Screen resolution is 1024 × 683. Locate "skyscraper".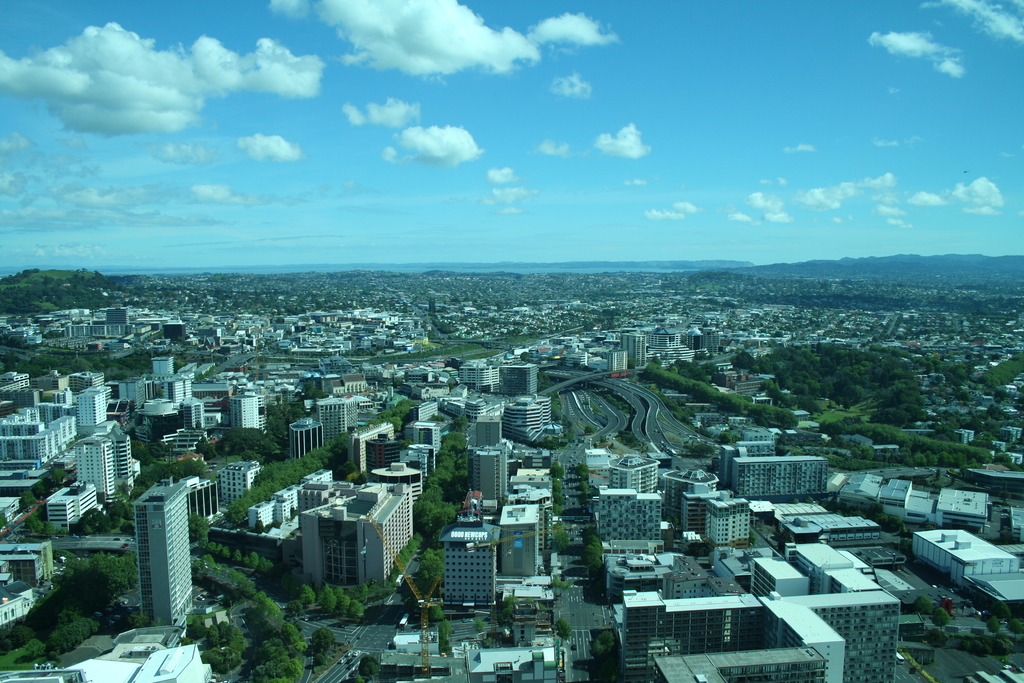
<box>715,445,736,486</box>.
